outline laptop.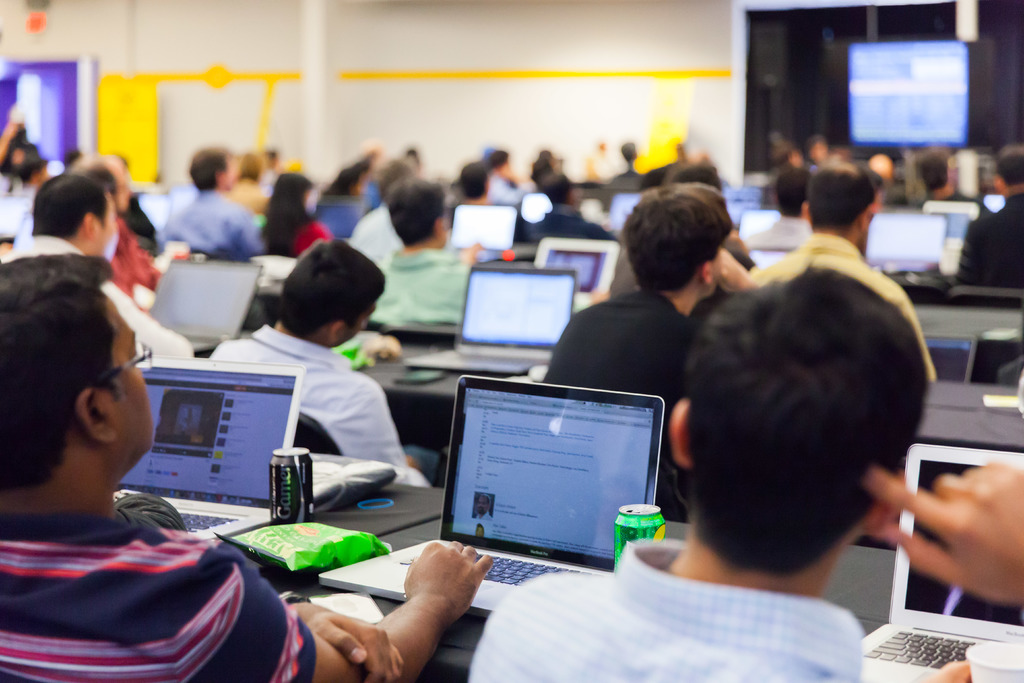
Outline: {"left": 867, "top": 213, "right": 948, "bottom": 279}.
